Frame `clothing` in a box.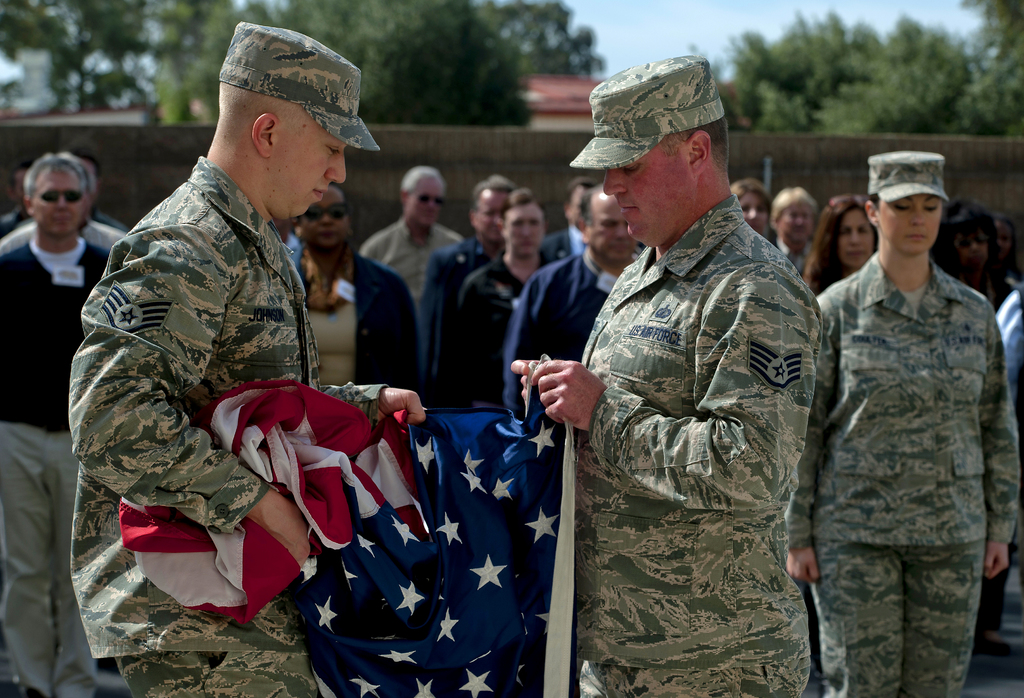
left=0, top=241, right=113, bottom=696.
